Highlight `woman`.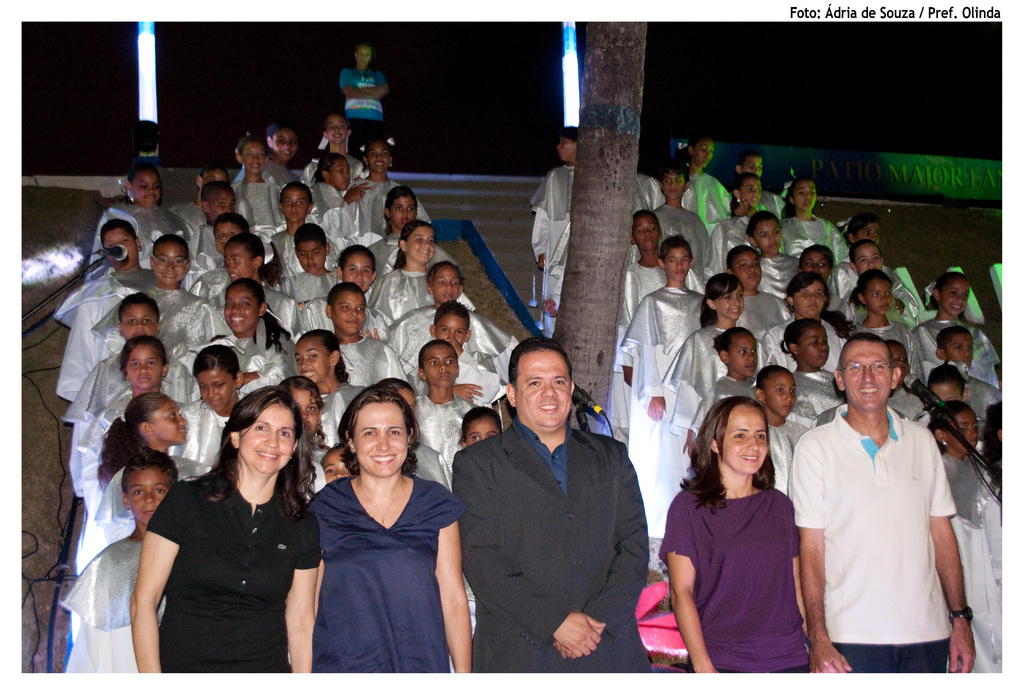
Highlighted region: l=148, t=364, r=324, b=694.
